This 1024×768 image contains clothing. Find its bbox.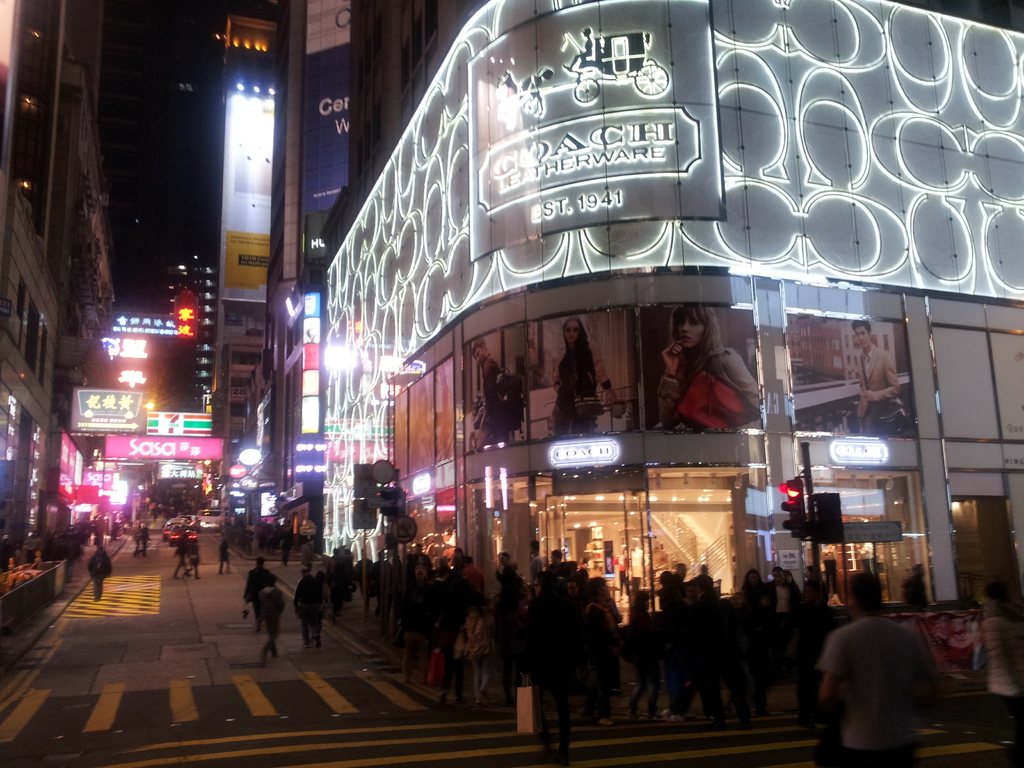
(628,608,666,714).
